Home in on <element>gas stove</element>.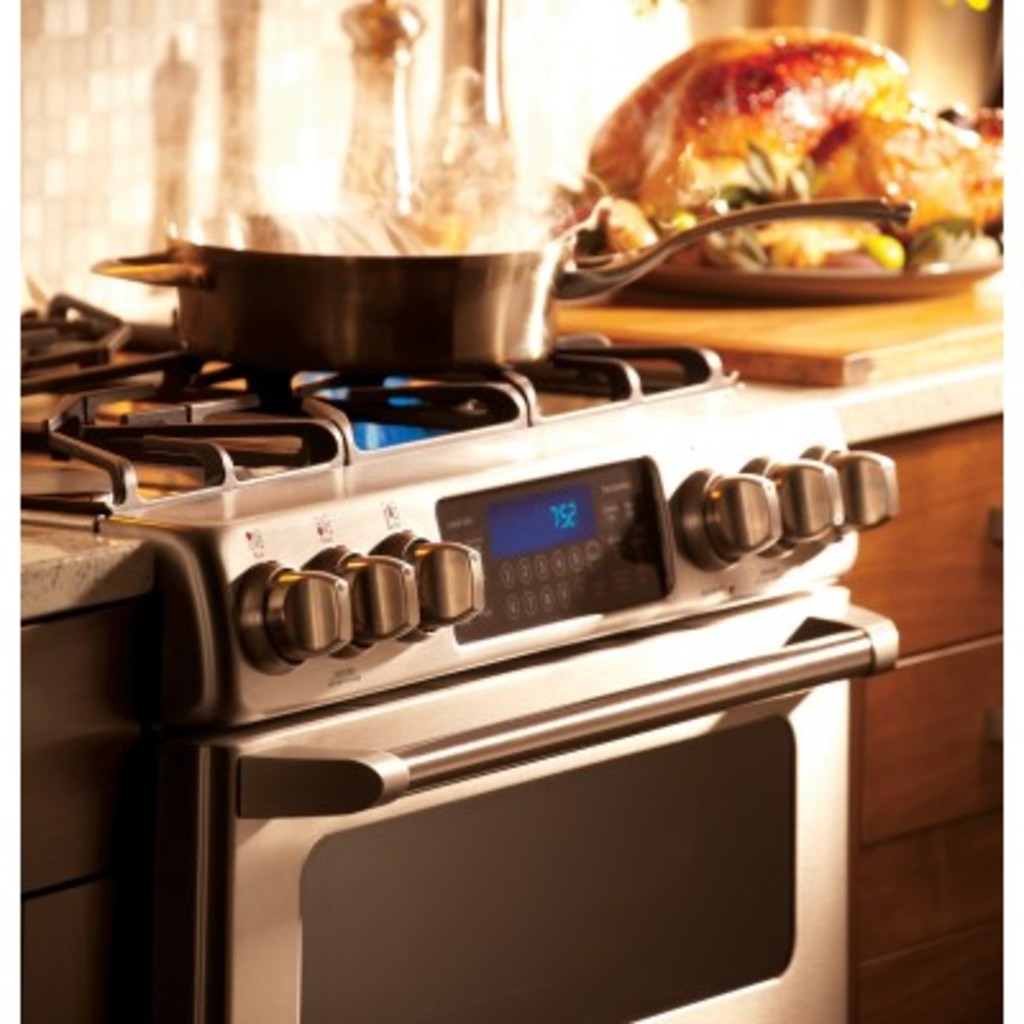
Homed in at bbox=[13, 274, 763, 522].
